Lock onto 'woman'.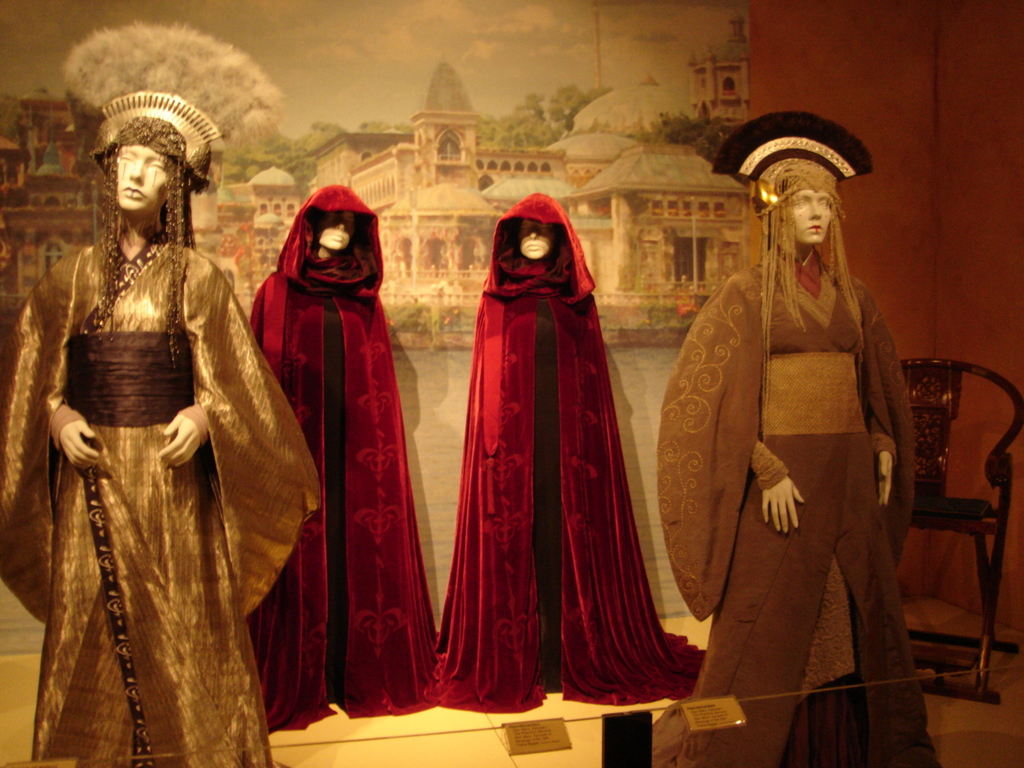
Locked: [660, 135, 935, 748].
